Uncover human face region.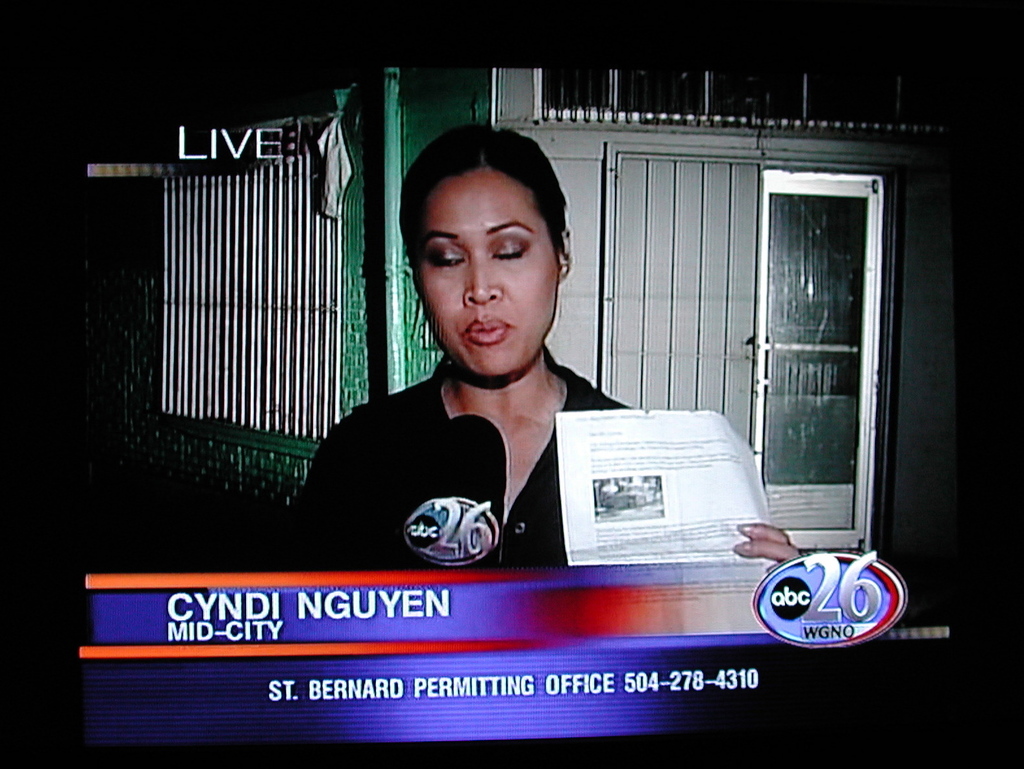
Uncovered: x1=420, y1=167, x2=562, y2=375.
